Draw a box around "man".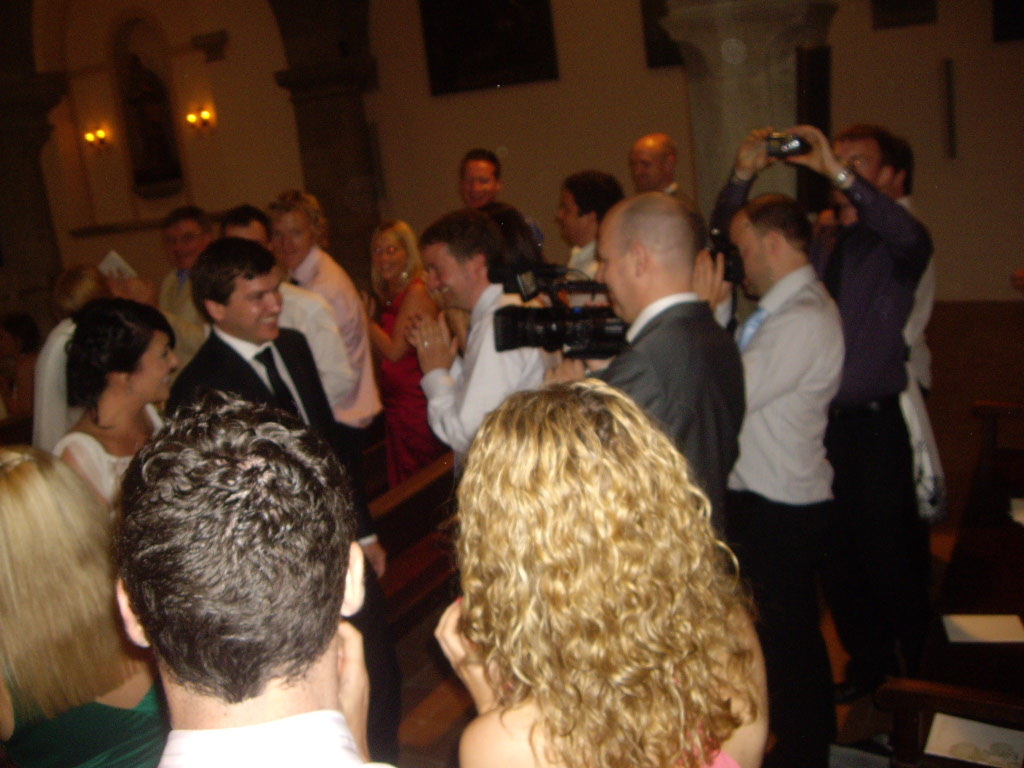
716,192,845,767.
